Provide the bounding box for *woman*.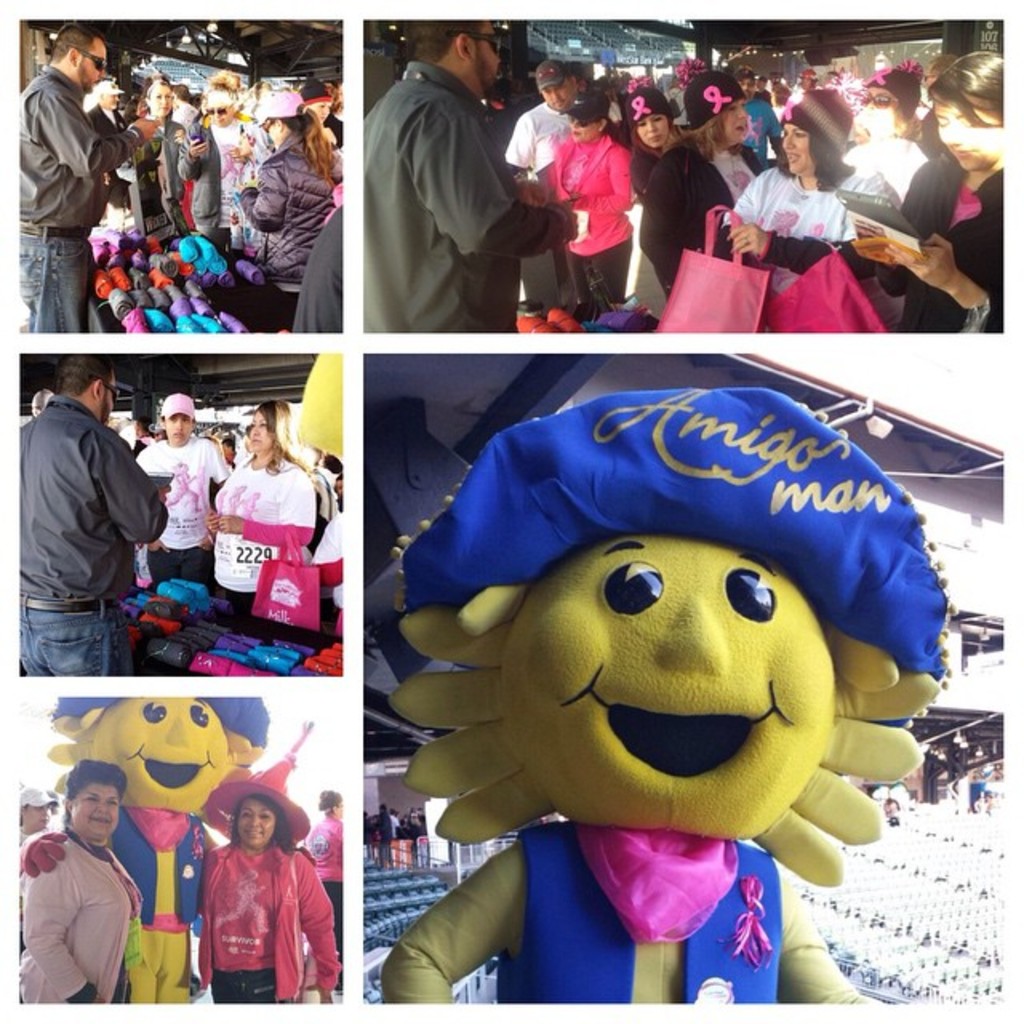
16, 757, 146, 1000.
